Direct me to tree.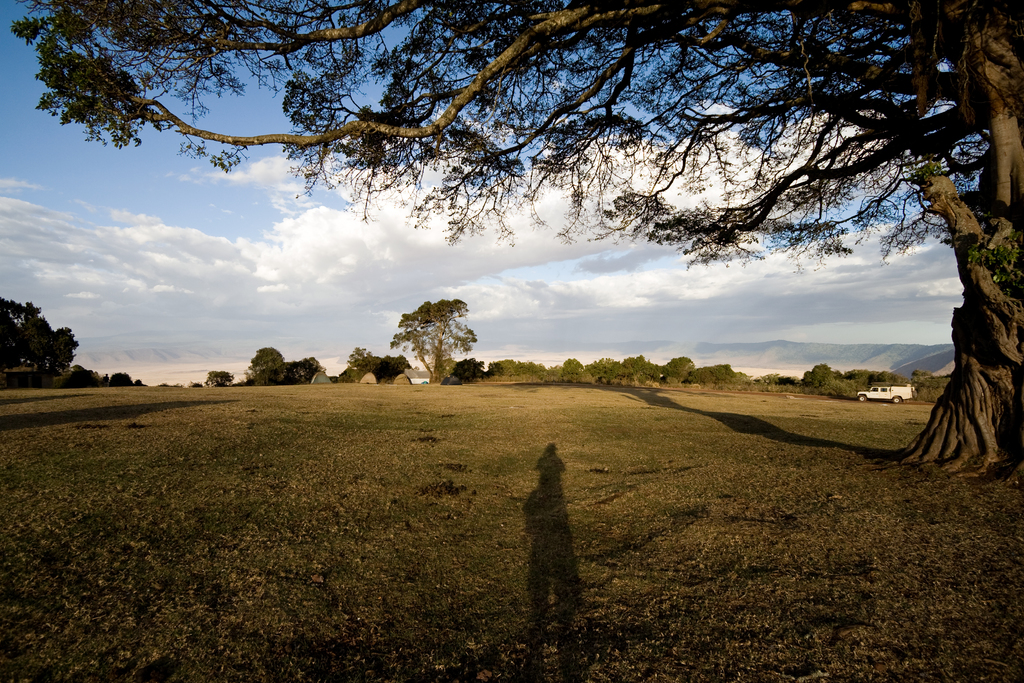
Direction: x1=342, y1=341, x2=367, y2=383.
